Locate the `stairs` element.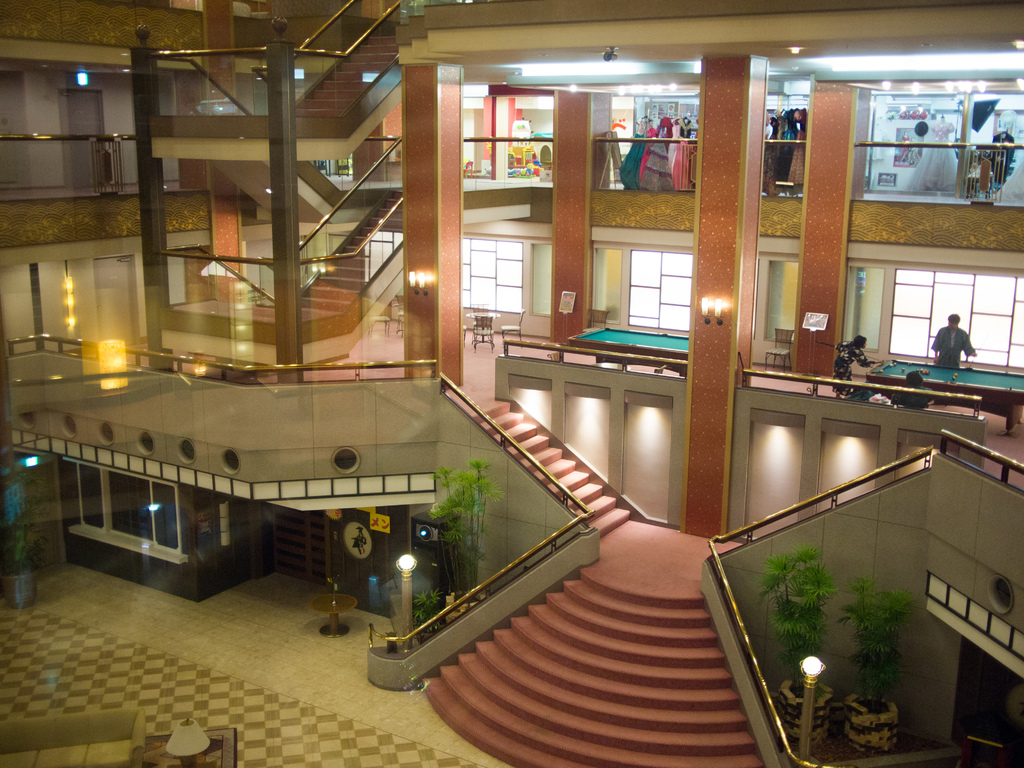
Element bbox: 419/561/769/767.
